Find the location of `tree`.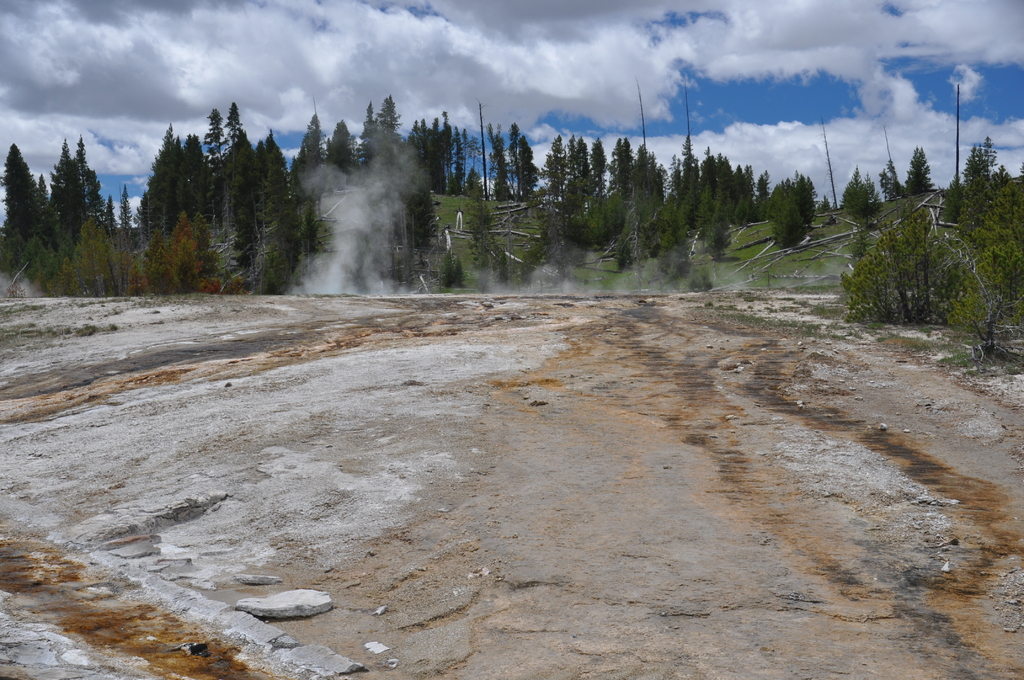
Location: (821,193,831,215).
